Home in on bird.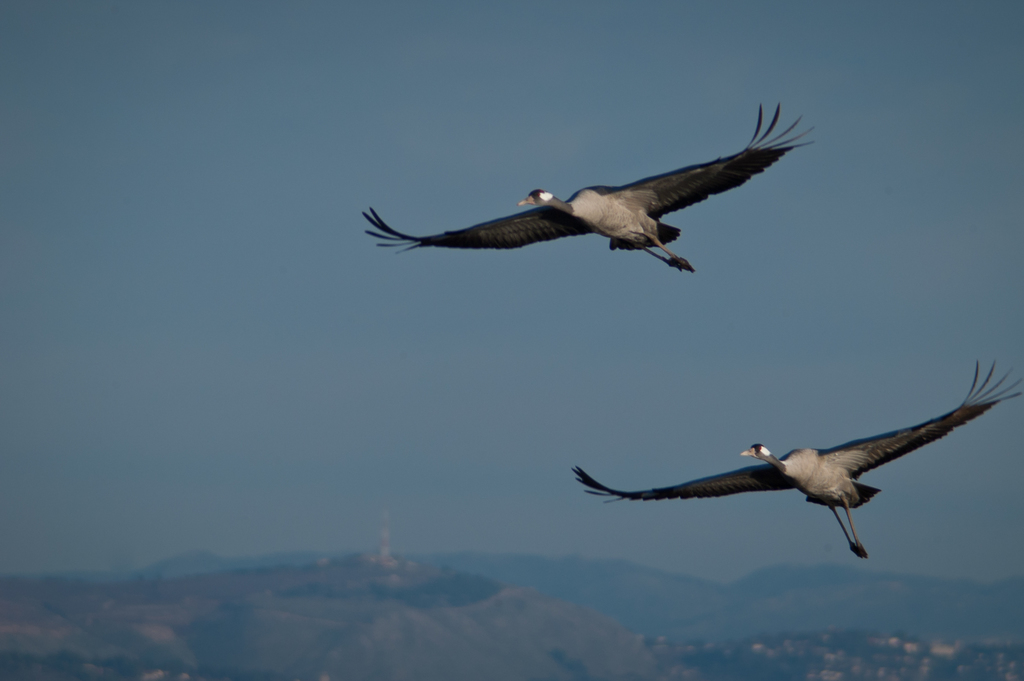
Homed in at pyautogui.locateOnScreen(570, 381, 1002, 559).
